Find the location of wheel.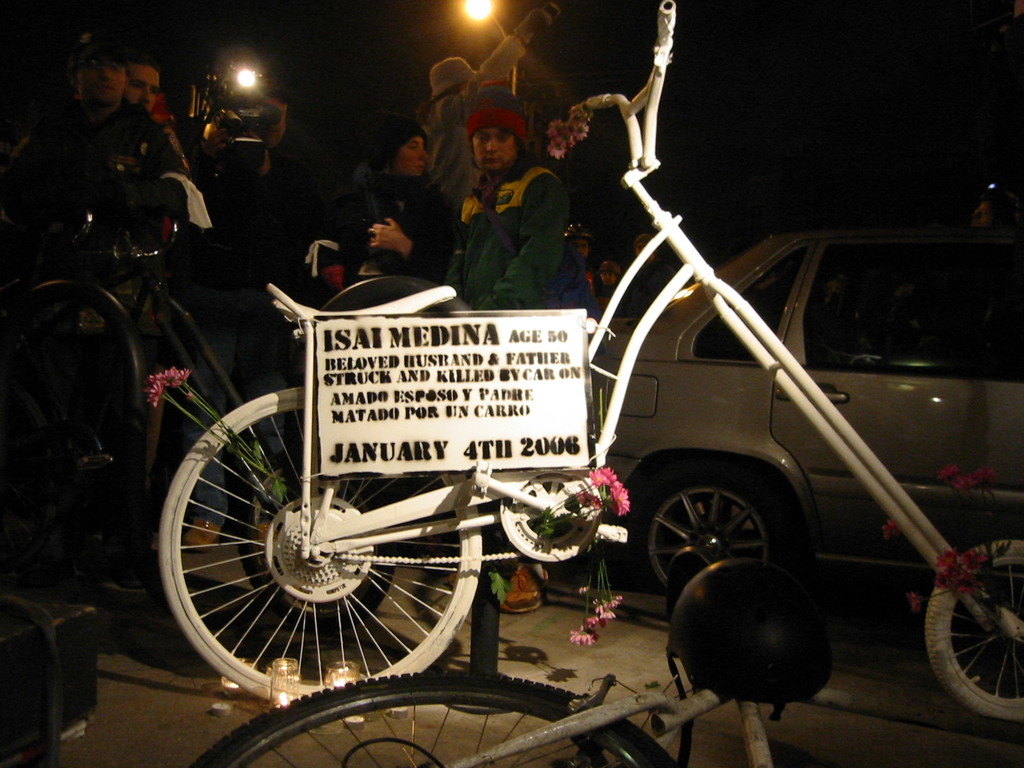
Location: region(924, 537, 1023, 719).
